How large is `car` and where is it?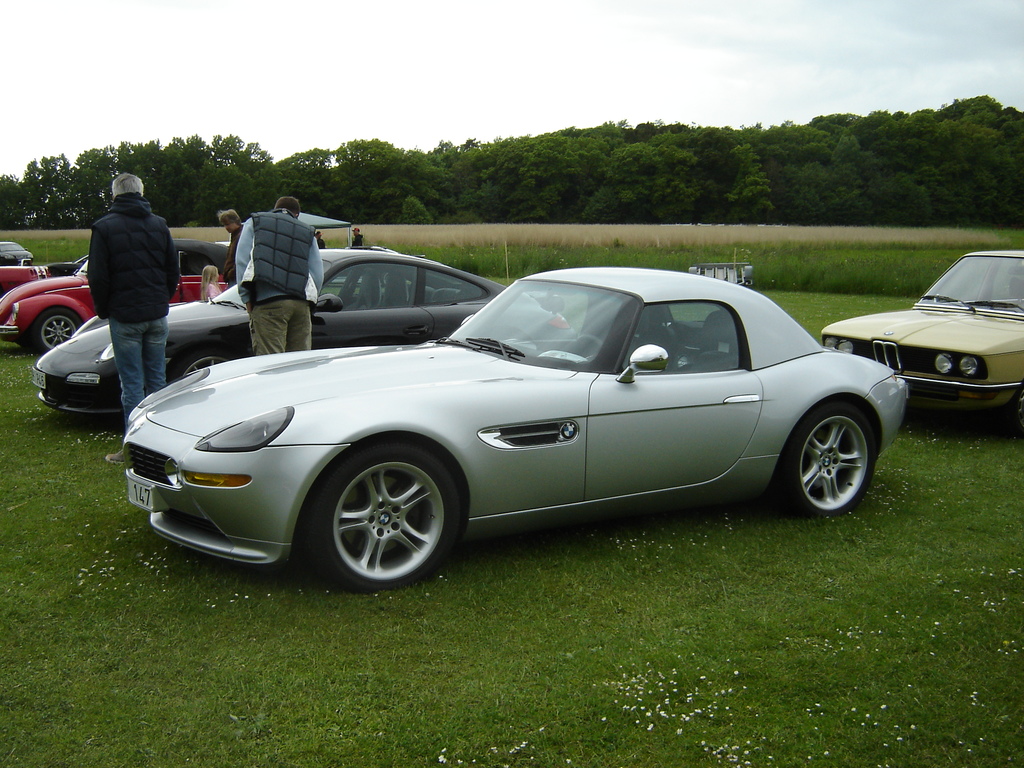
Bounding box: <bbox>0, 241, 35, 266</bbox>.
